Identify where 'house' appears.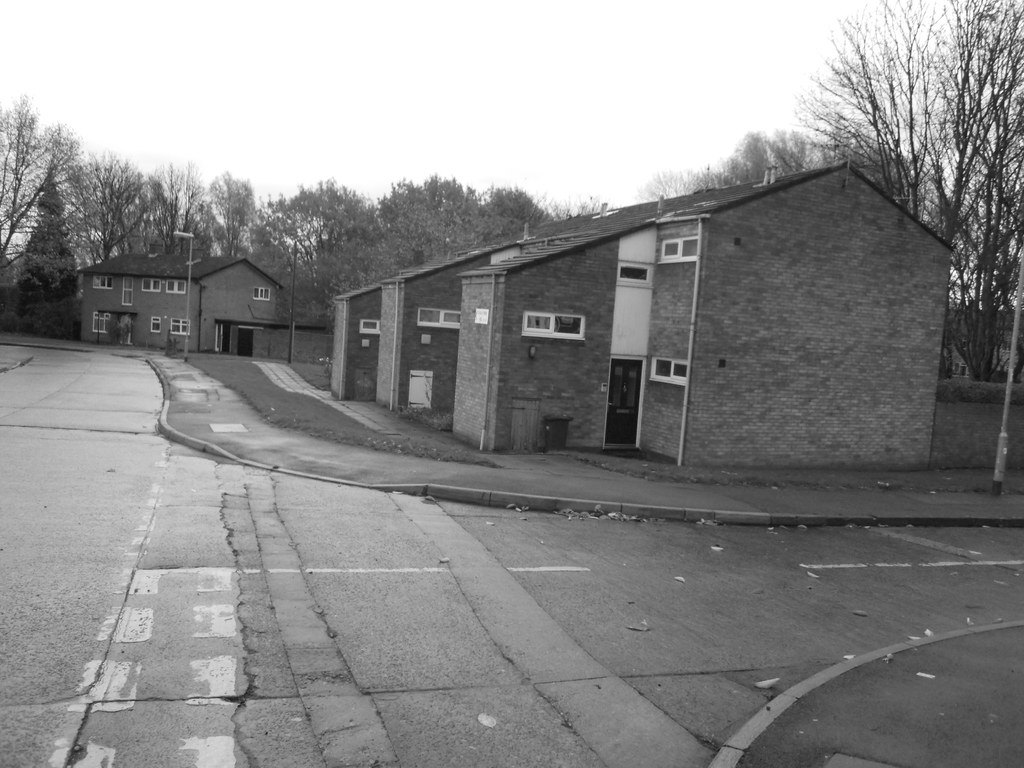
Appears at (77, 254, 333, 365).
